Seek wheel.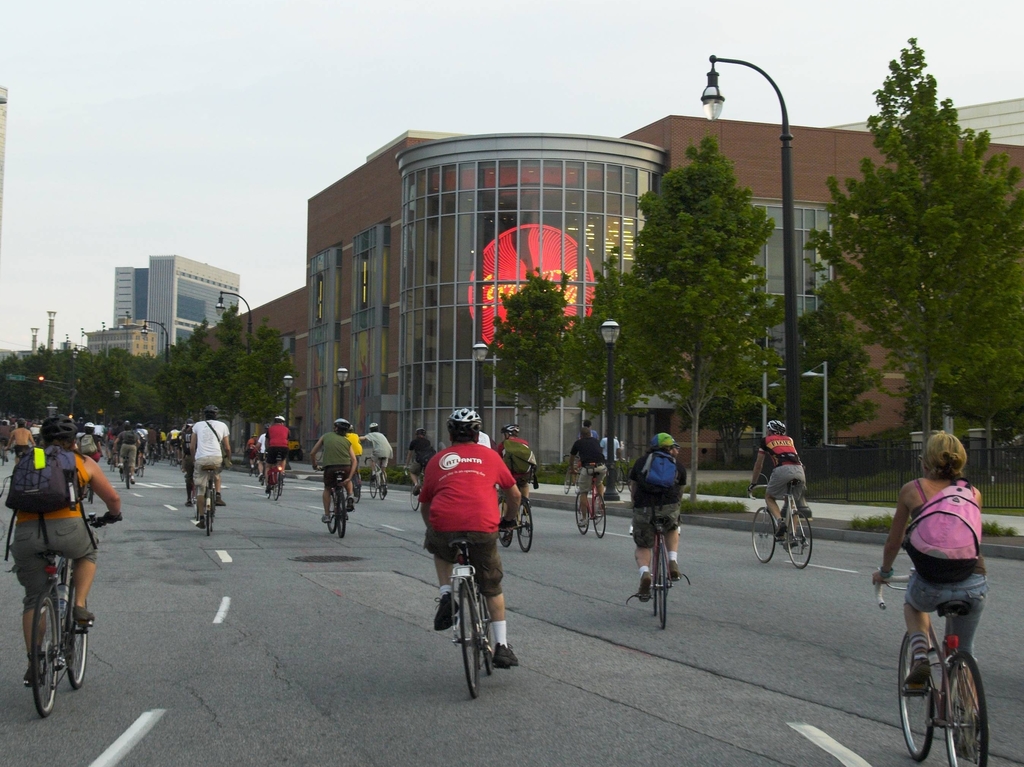
(593, 495, 606, 538).
